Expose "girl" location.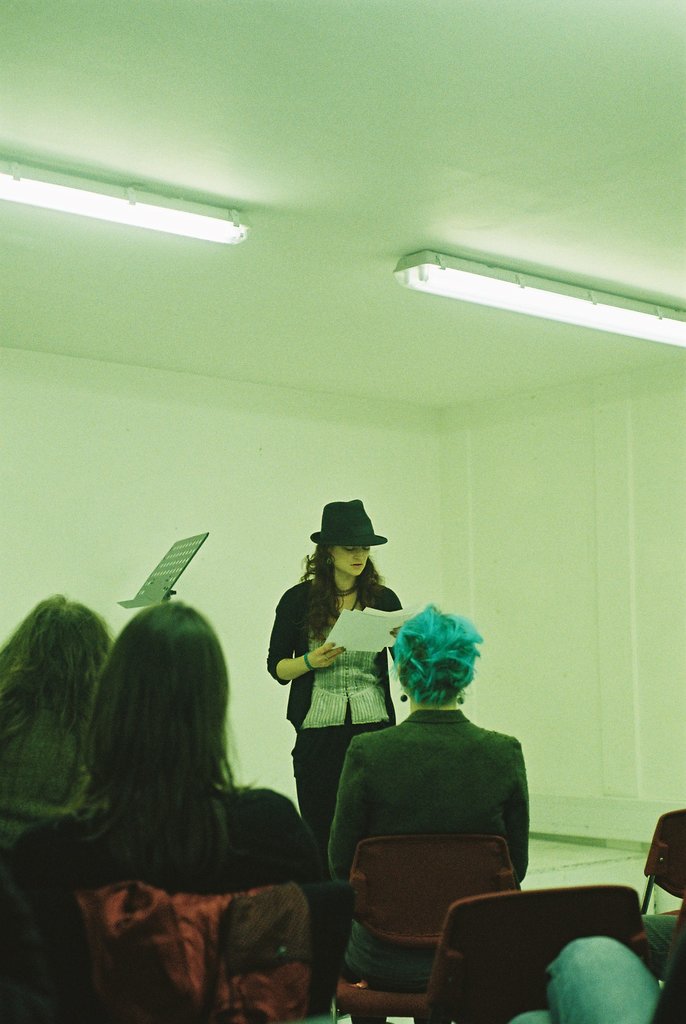
Exposed at <box>256,495,418,870</box>.
